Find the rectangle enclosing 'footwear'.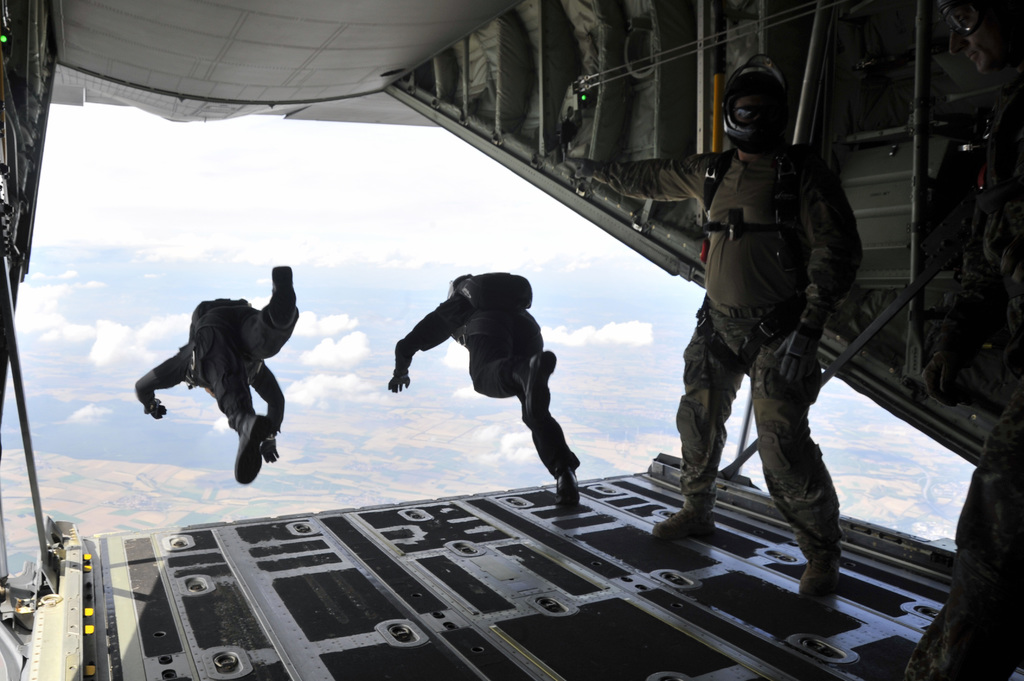
crop(233, 415, 273, 487).
